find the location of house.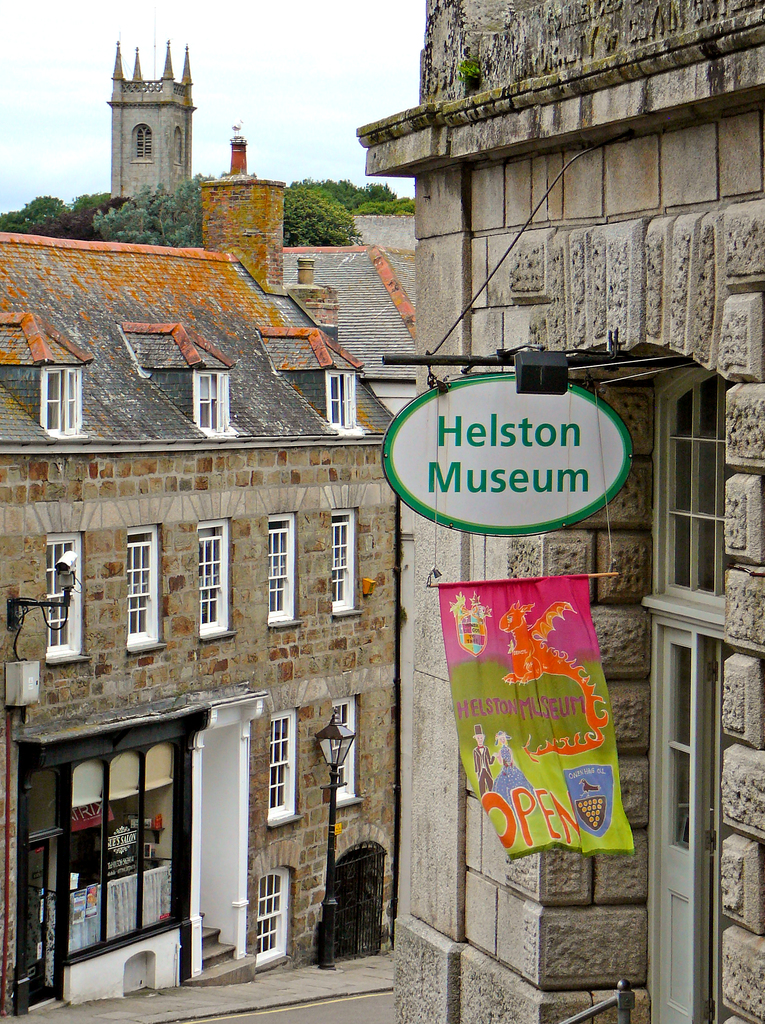
Location: bbox(103, 27, 193, 209).
